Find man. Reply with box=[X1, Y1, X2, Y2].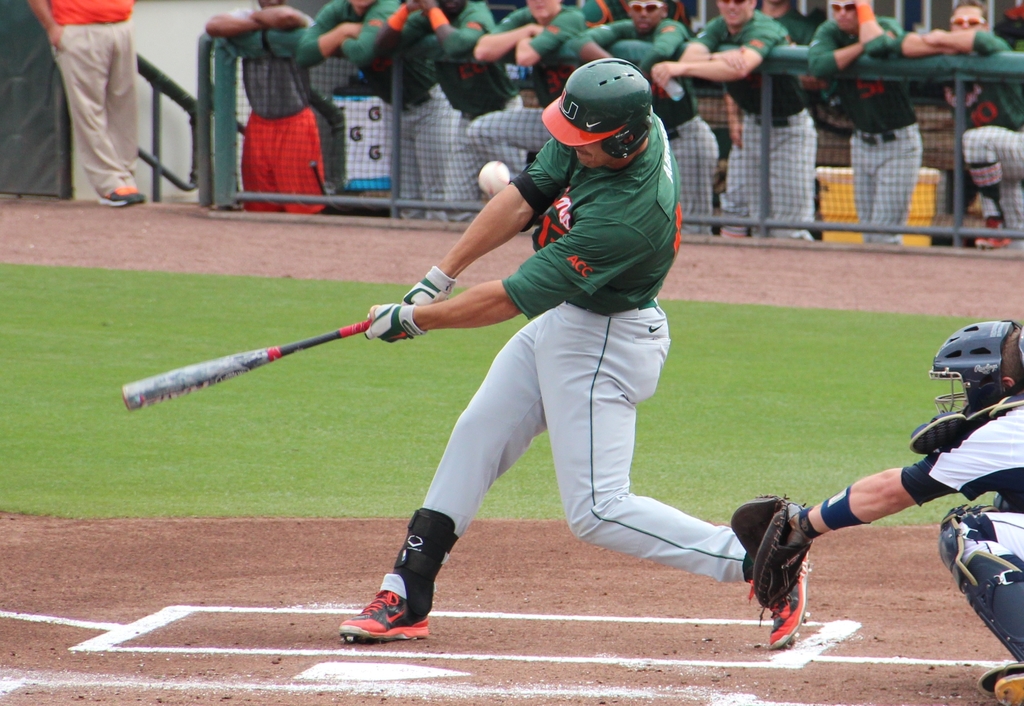
box=[206, 0, 342, 219].
